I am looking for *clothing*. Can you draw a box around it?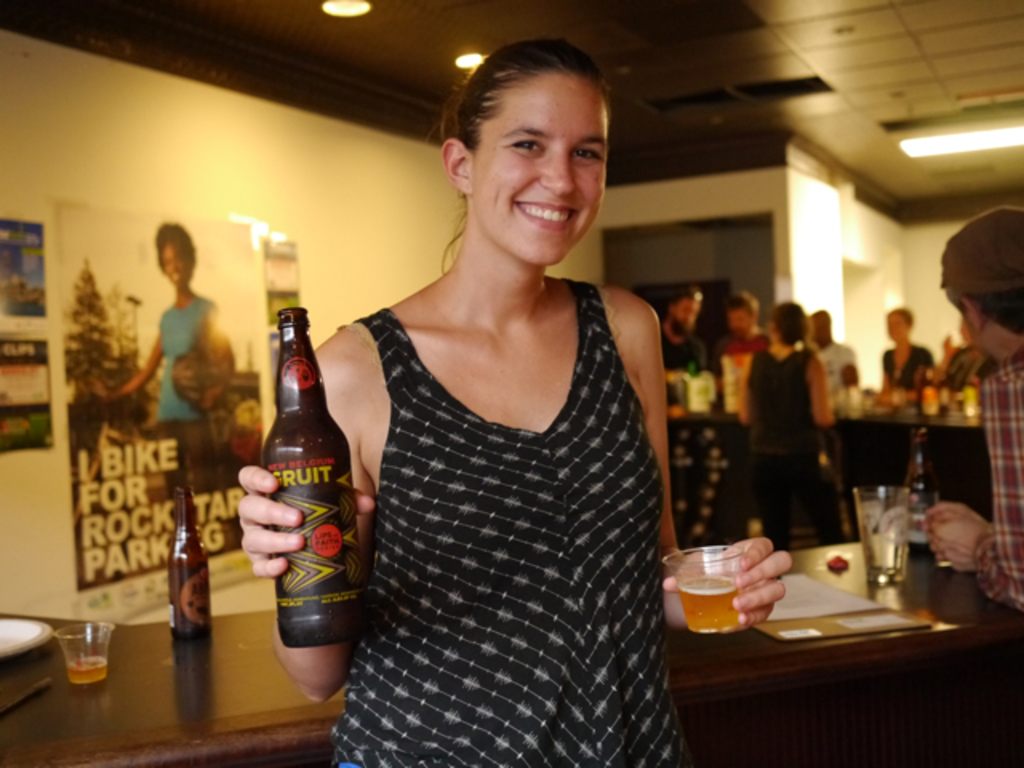
Sure, the bounding box is crop(744, 350, 814, 461).
